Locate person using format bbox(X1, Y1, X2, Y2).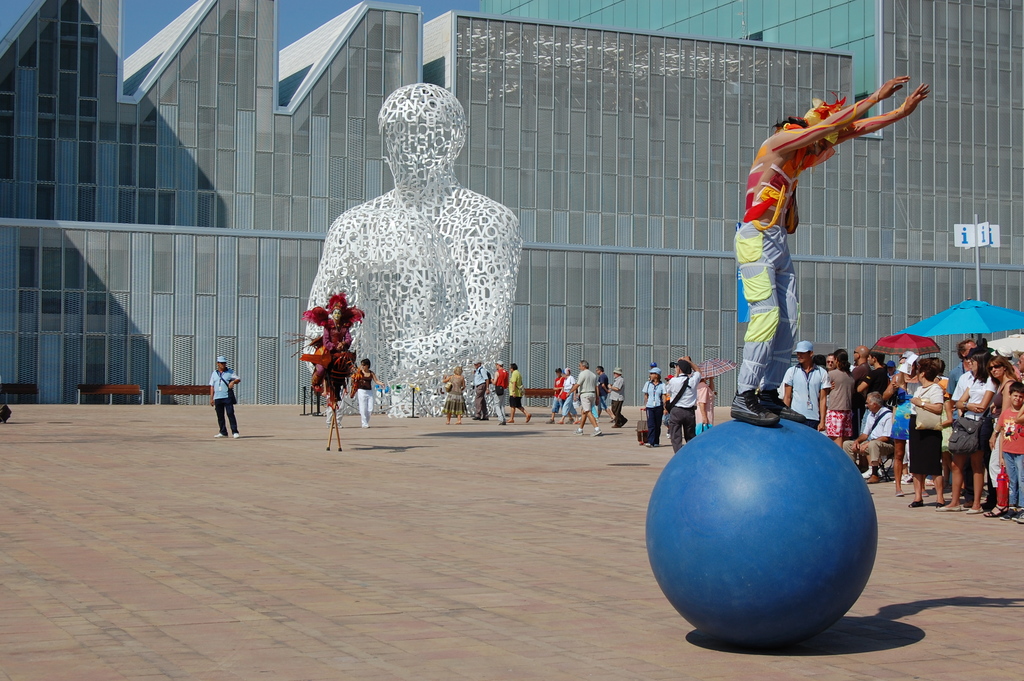
bbox(562, 371, 579, 431).
